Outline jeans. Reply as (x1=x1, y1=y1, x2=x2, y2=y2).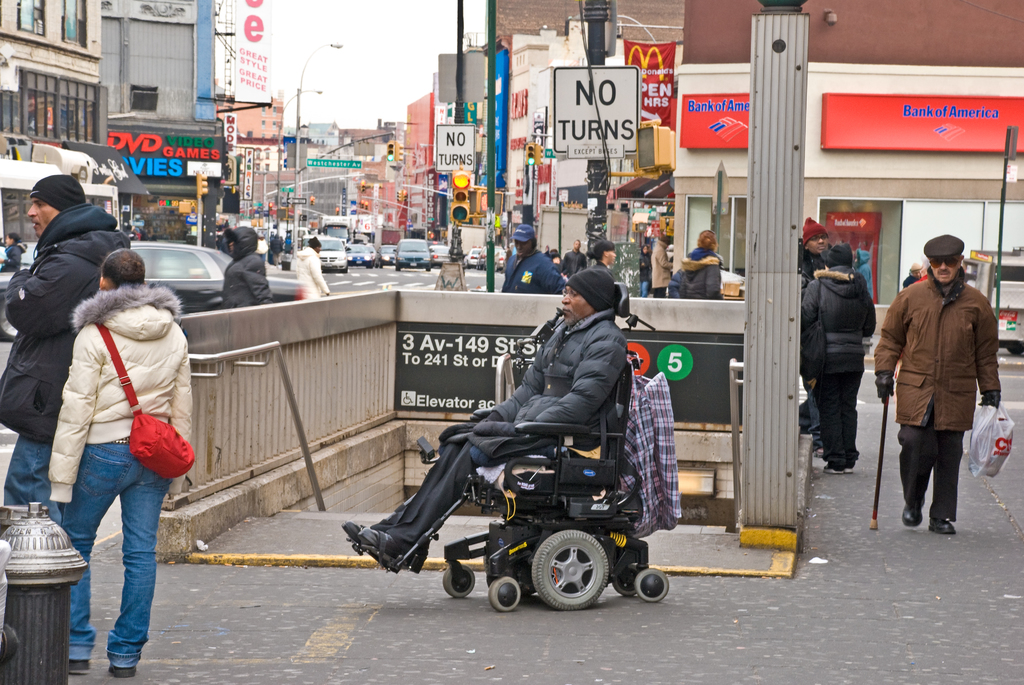
(x1=897, y1=427, x2=963, y2=528).
